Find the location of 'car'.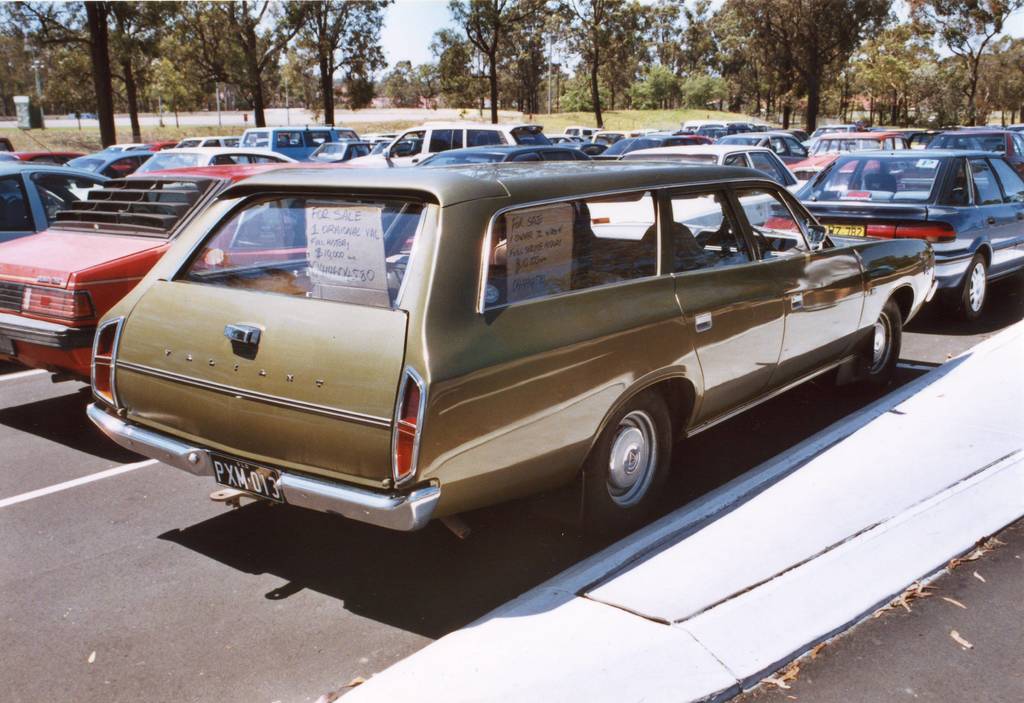
Location: 765, 149, 1023, 330.
